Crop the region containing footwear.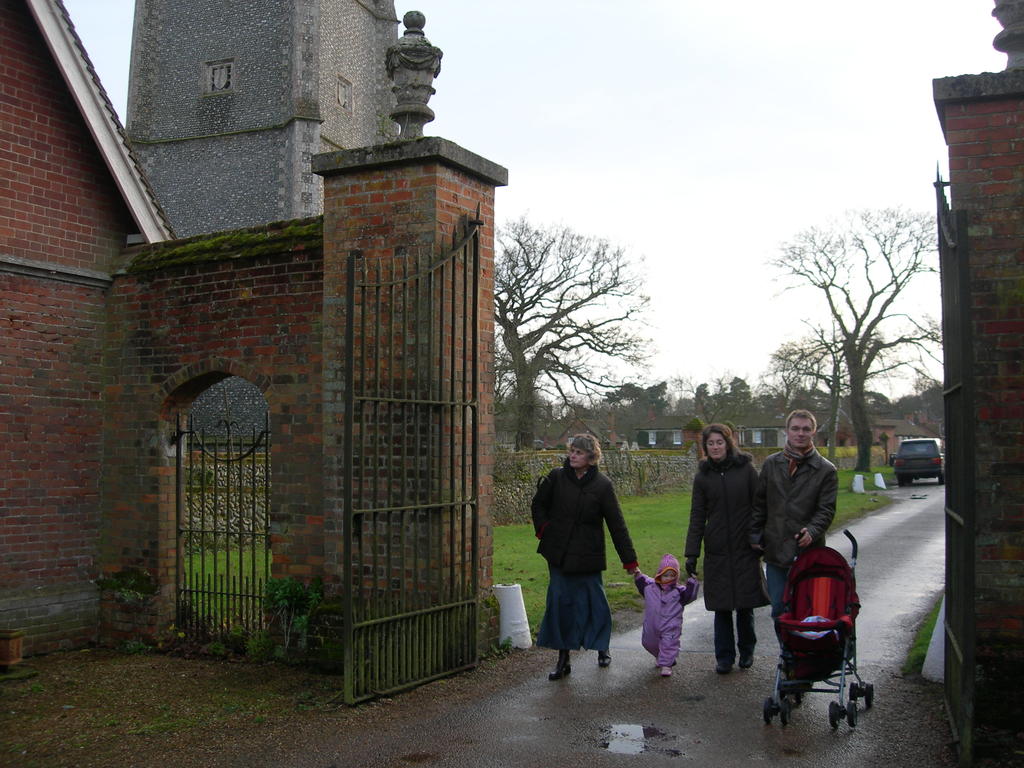
Crop region: left=672, top=659, right=677, bottom=662.
